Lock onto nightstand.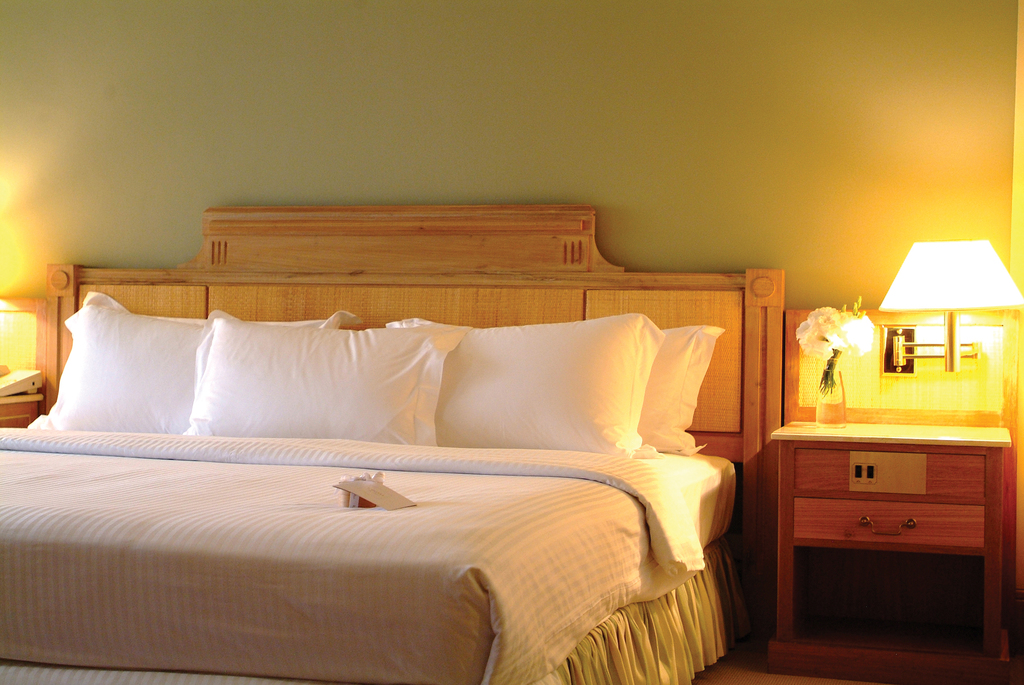
Locked: <bbox>0, 362, 43, 426</bbox>.
